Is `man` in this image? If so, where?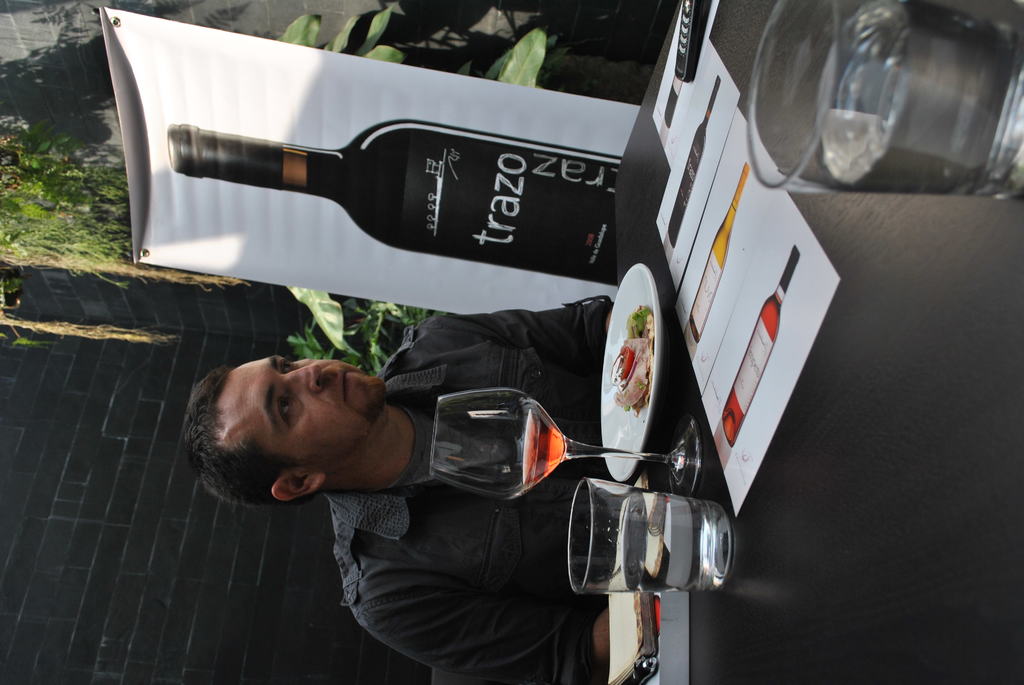
Yes, at 212,347,548,681.
